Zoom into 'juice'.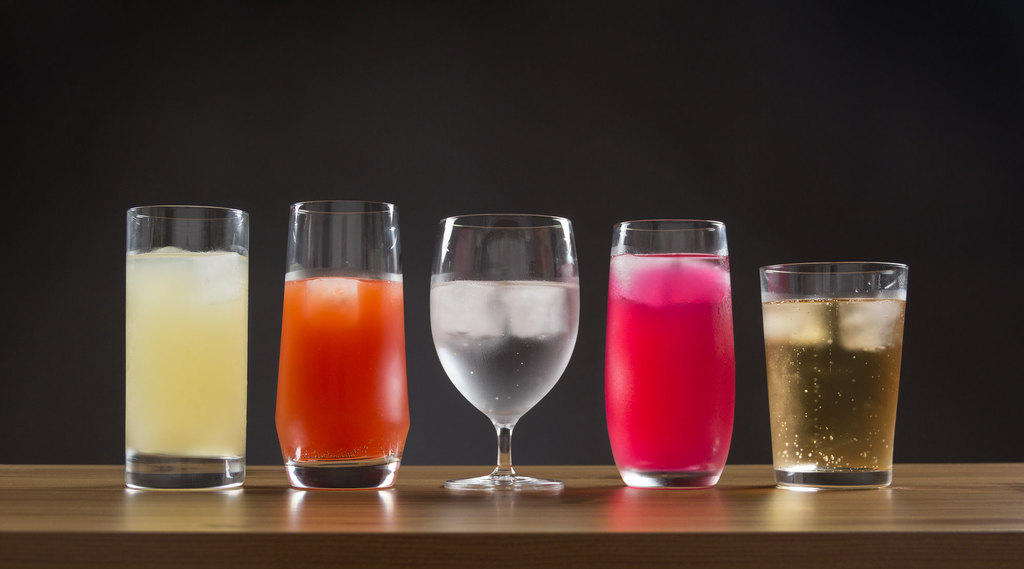
Zoom target: bbox=(603, 256, 735, 475).
